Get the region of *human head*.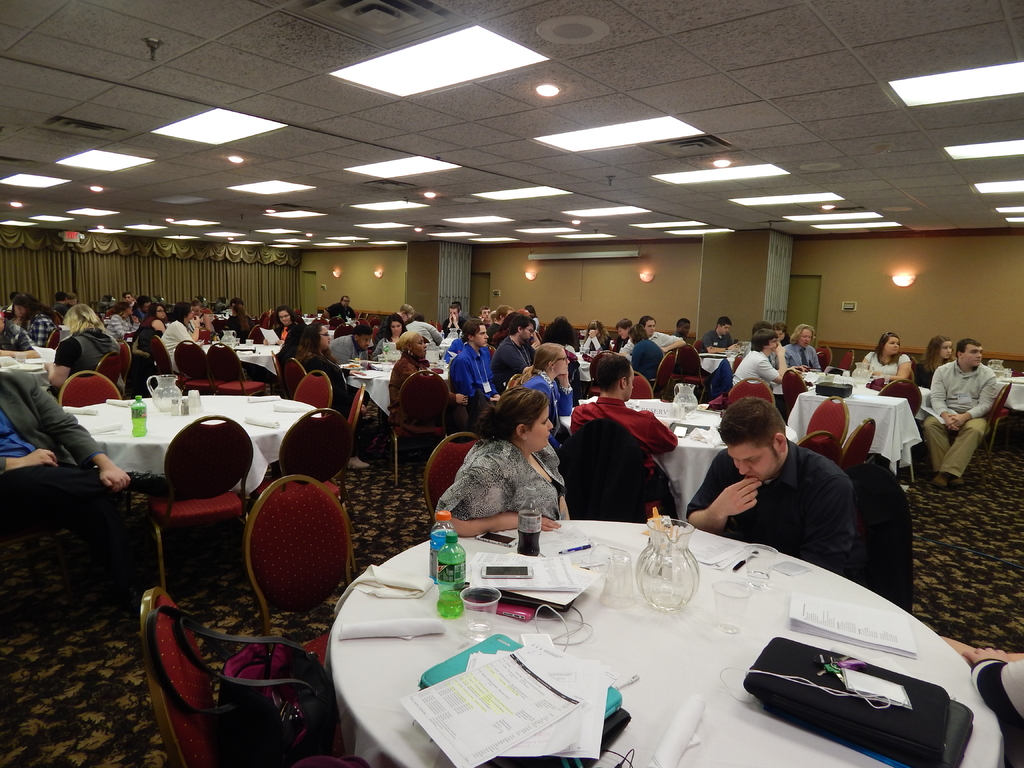
pyautogui.locateOnScreen(956, 338, 986, 372).
